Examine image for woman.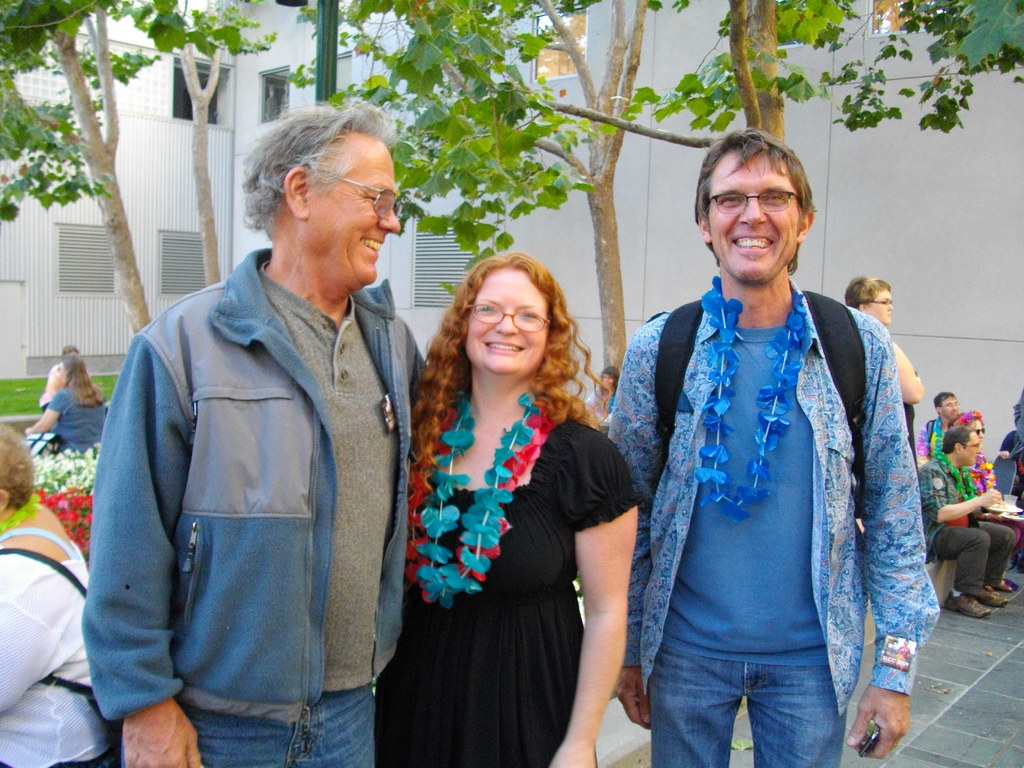
Examination result: crop(0, 426, 122, 767).
